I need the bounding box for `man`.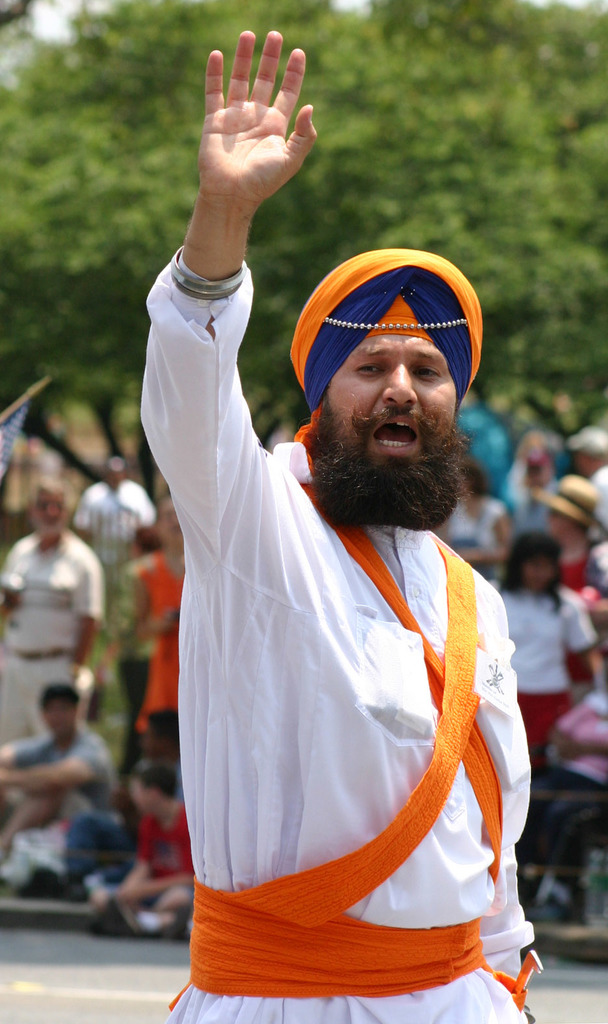
Here it is: 75, 459, 157, 568.
